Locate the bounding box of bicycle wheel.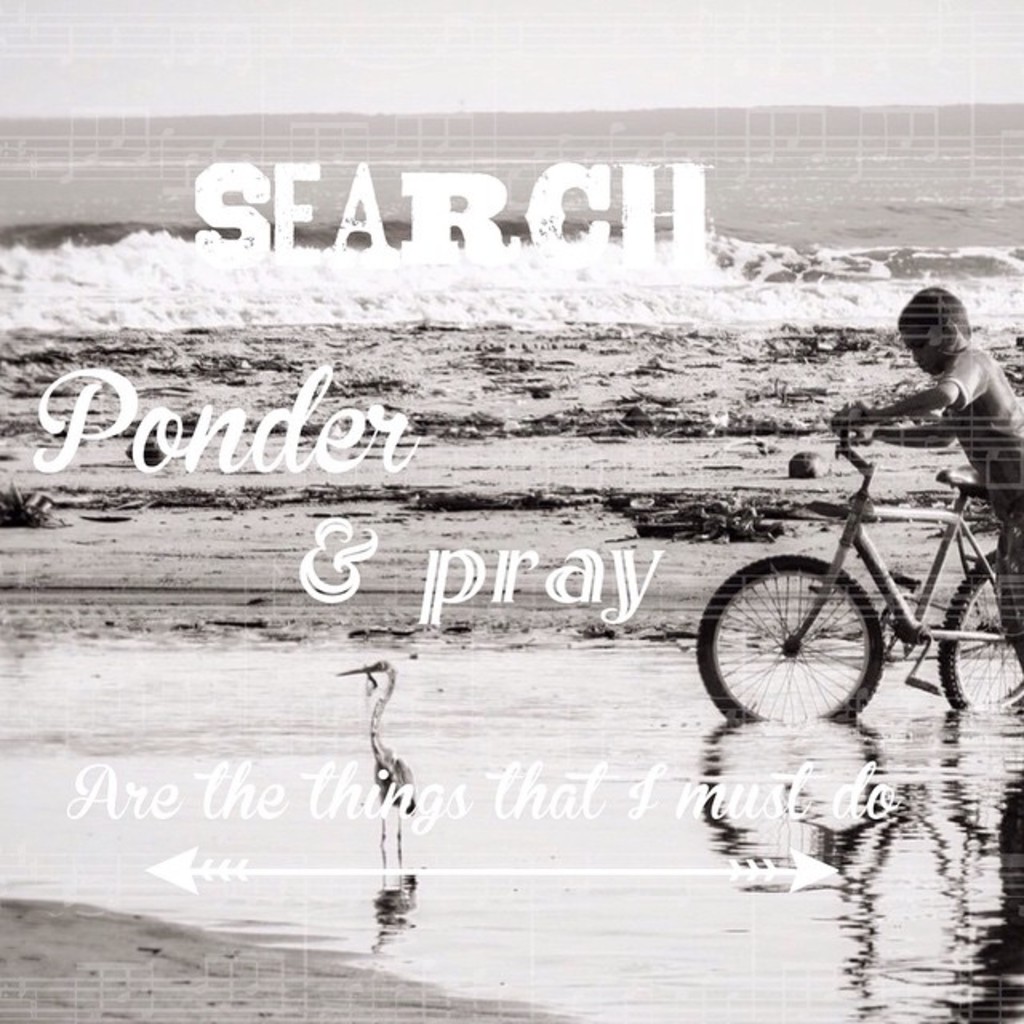
Bounding box: {"left": 941, "top": 552, "right": 1022, "bottom": 714}.
